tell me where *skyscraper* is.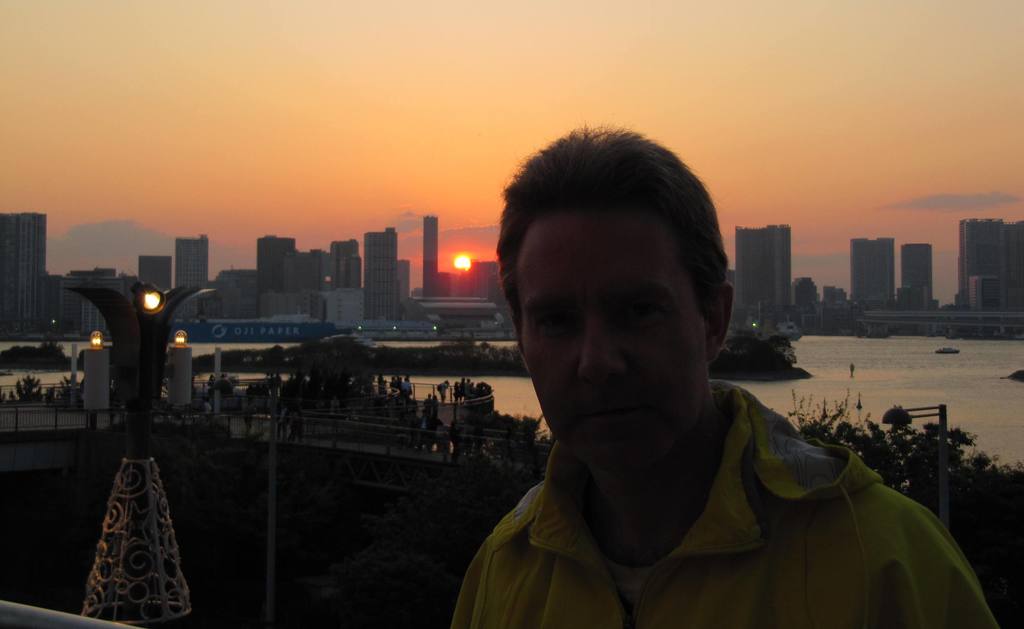
*skyscraper* is at 426, 215, 444, 303.
